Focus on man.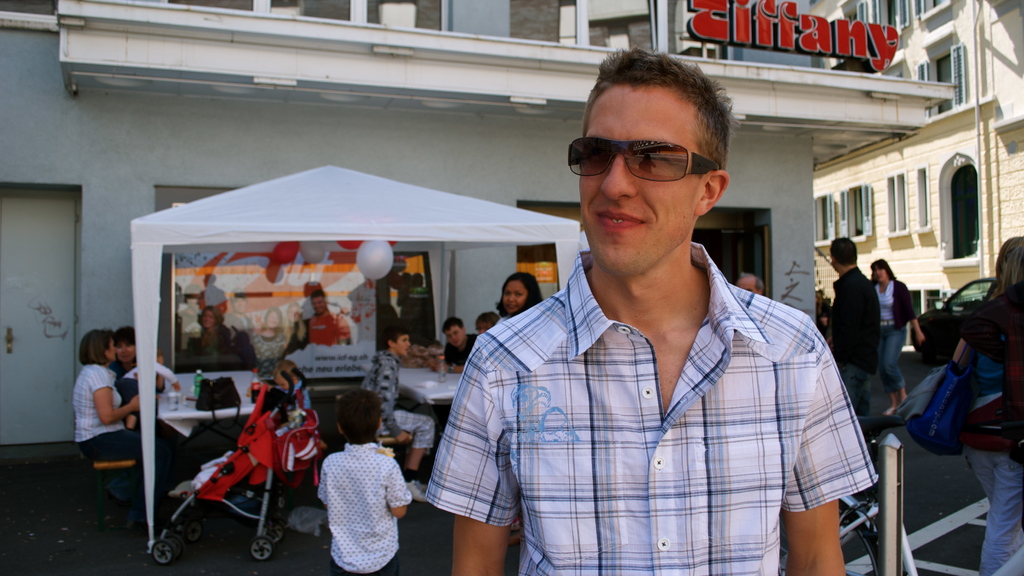
Focused at {"left": 363, "top": 331, "right": 442, "bottom": 494}.
